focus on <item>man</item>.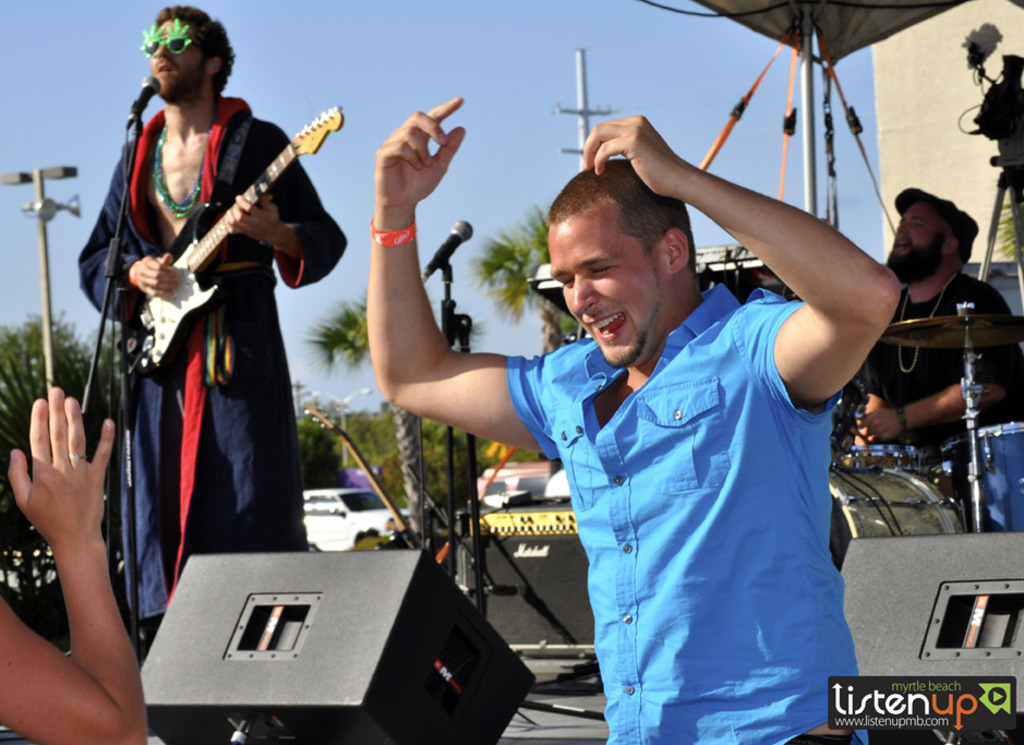
Focused at (left=454, top=81, right=914, bottom=716).
